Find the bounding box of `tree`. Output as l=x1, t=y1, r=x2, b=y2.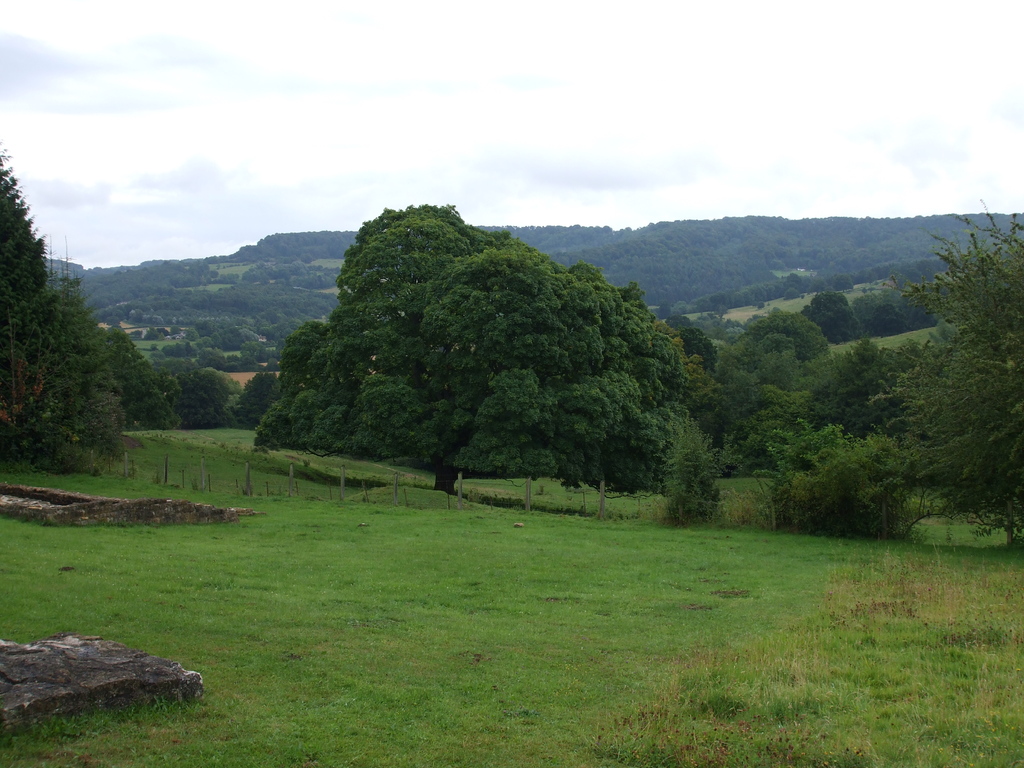
l=0, t=145, r=121, b=471.
